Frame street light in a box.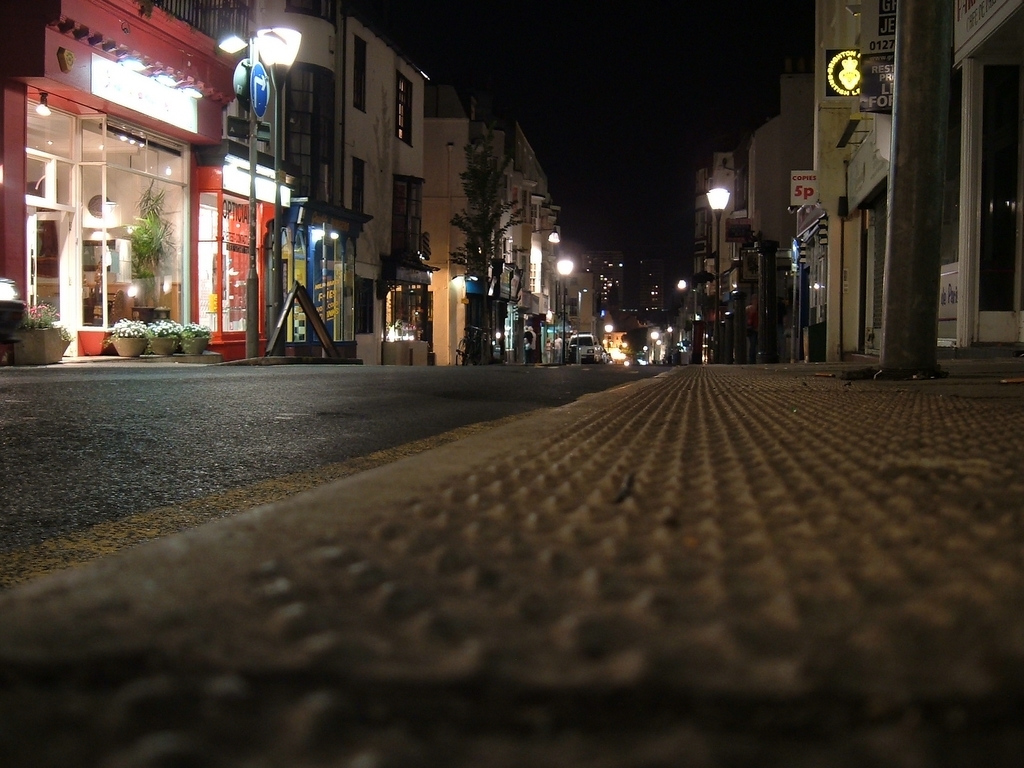
bbox=[646, 327, 657, 340].
